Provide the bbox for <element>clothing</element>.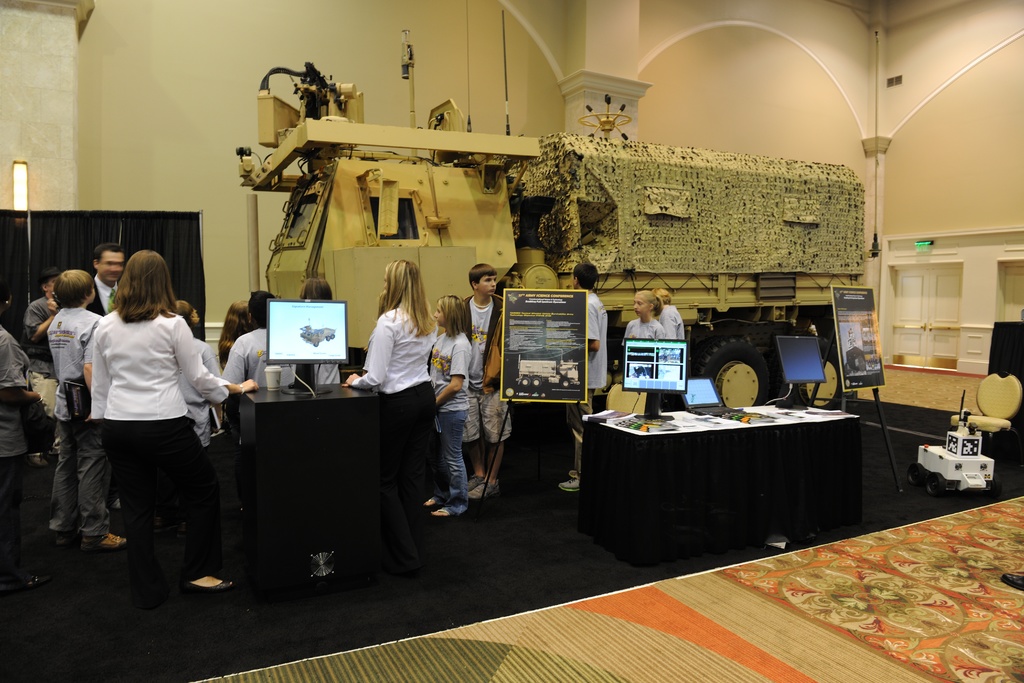
box=[65, 277, 223, 577].
